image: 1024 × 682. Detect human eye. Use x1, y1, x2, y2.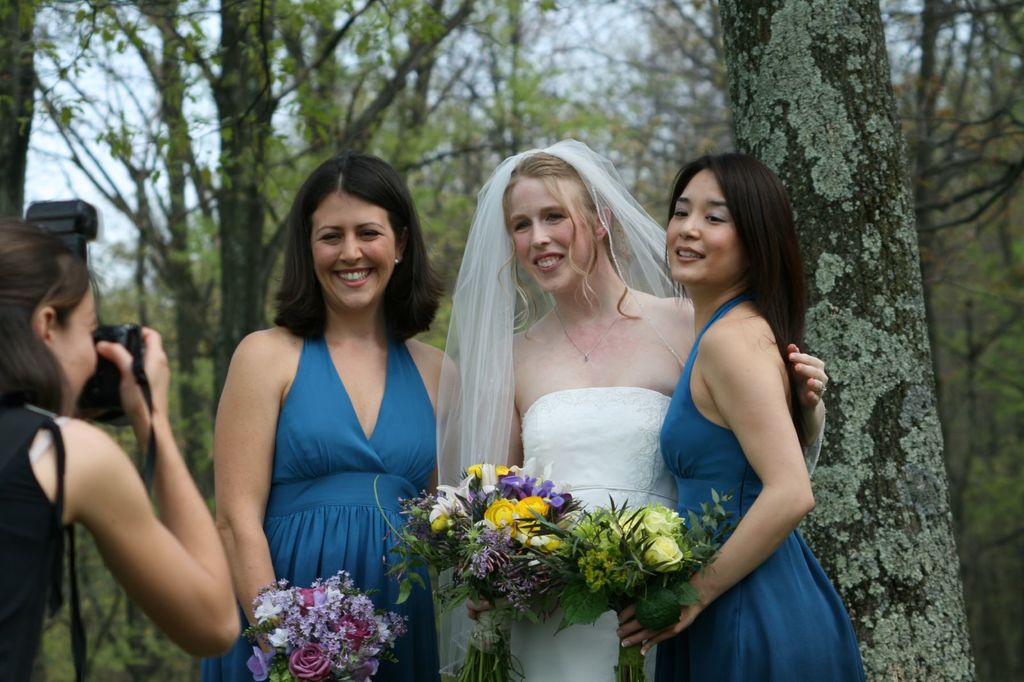
358, 228, 383, 241.
